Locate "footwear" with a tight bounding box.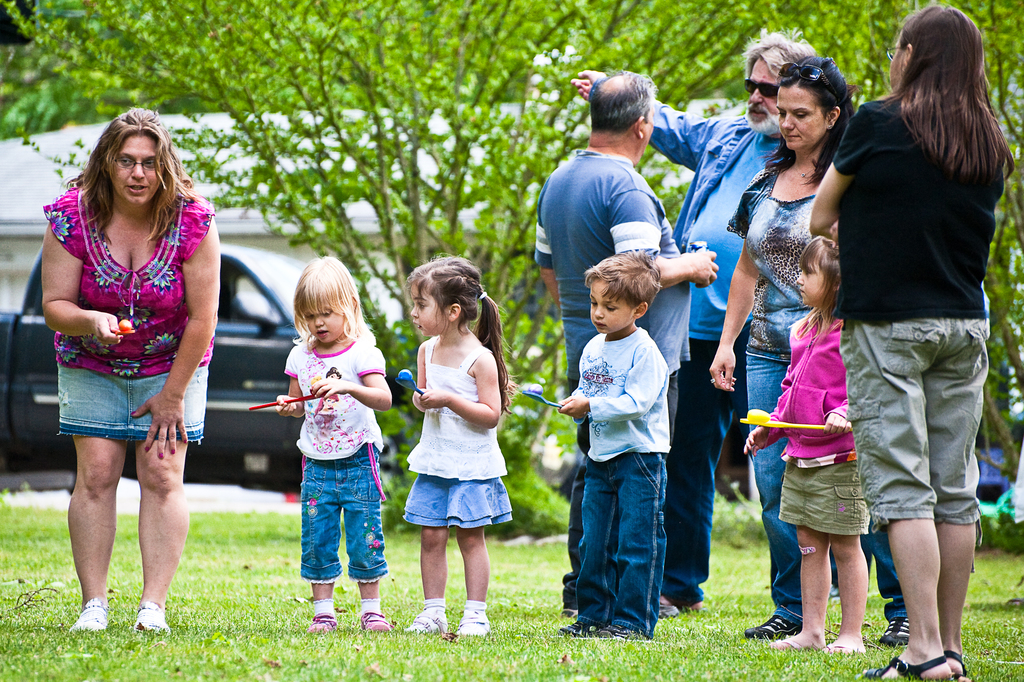
locate(877, 615, 912, 645).
